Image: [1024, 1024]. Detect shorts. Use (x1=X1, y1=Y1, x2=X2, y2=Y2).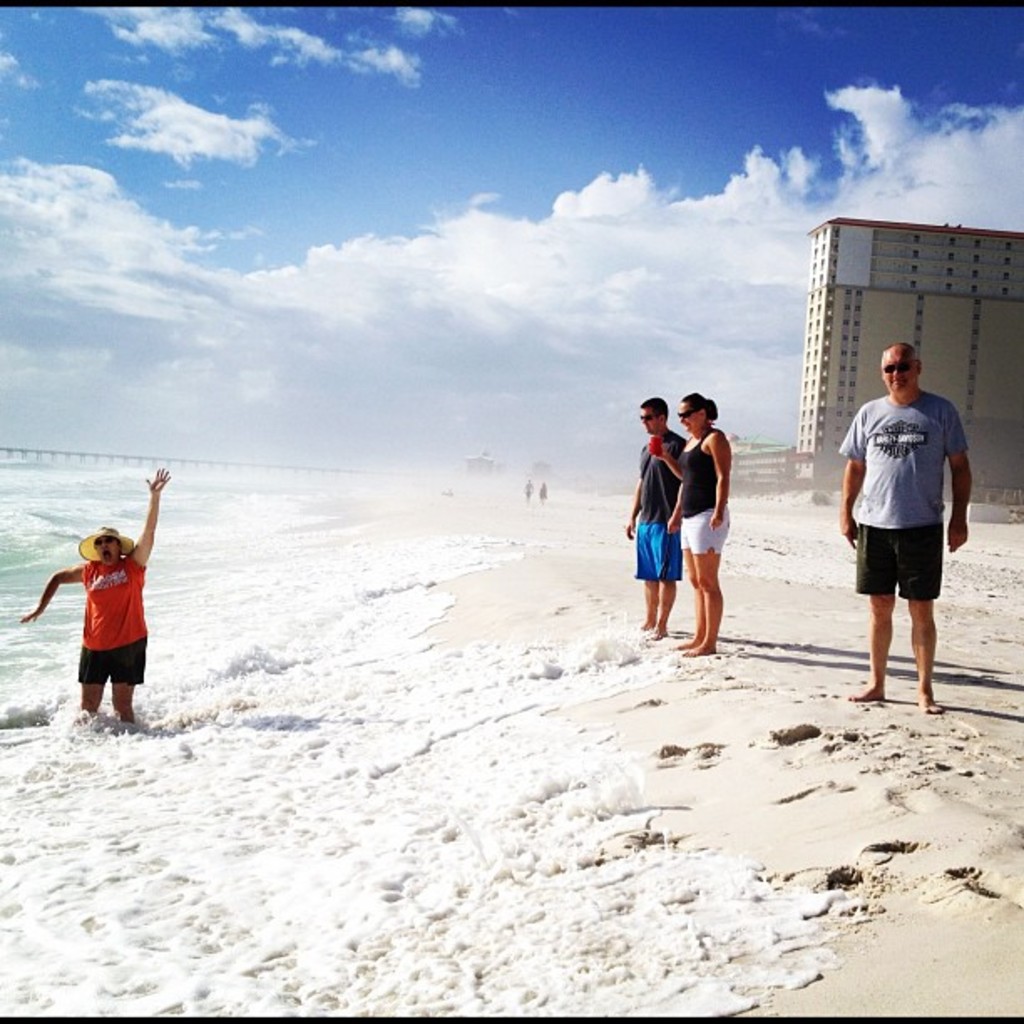
(x1=632, y1=522, x2=683, y2=579).
